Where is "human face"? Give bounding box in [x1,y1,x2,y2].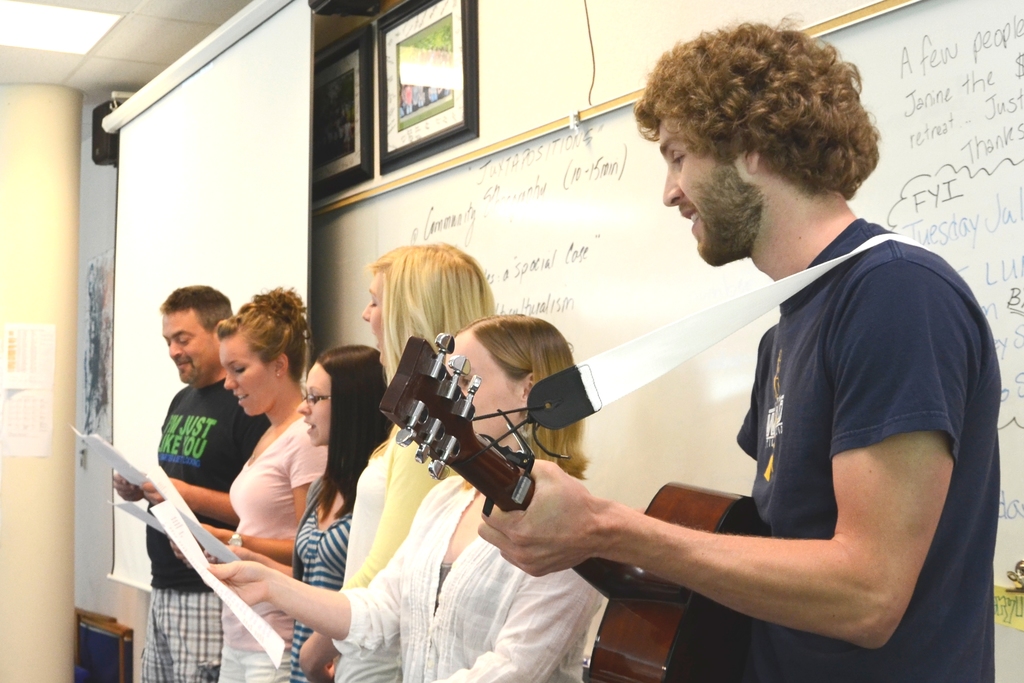
[162,309,211,385].
